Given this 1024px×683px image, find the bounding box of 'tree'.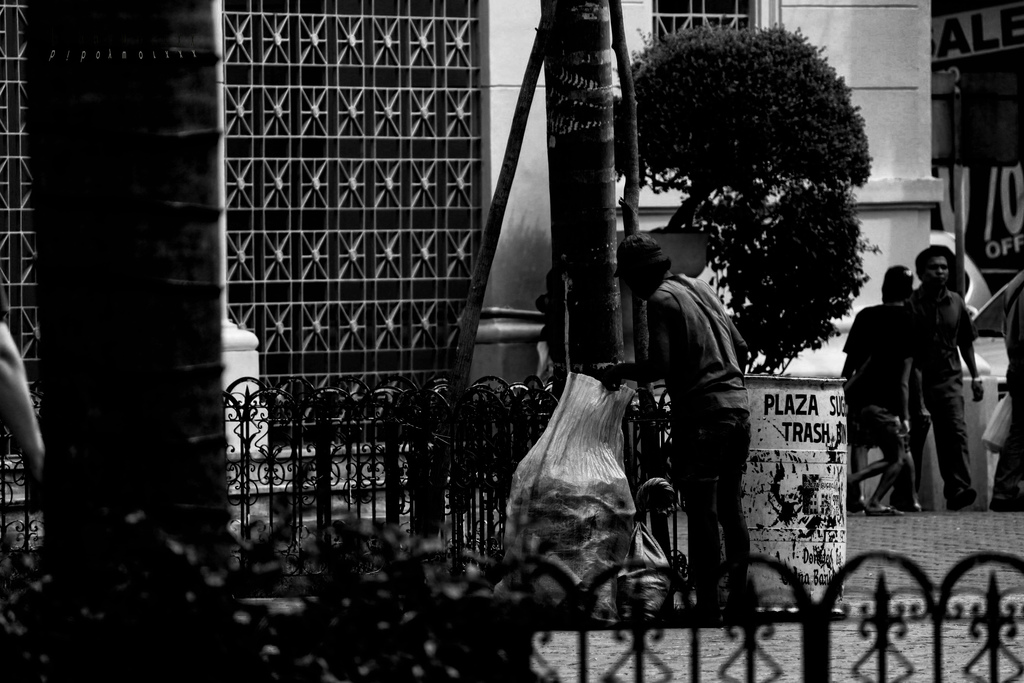
{"left": 599, "top": 22, "right": 872, "bottom": 386}.
